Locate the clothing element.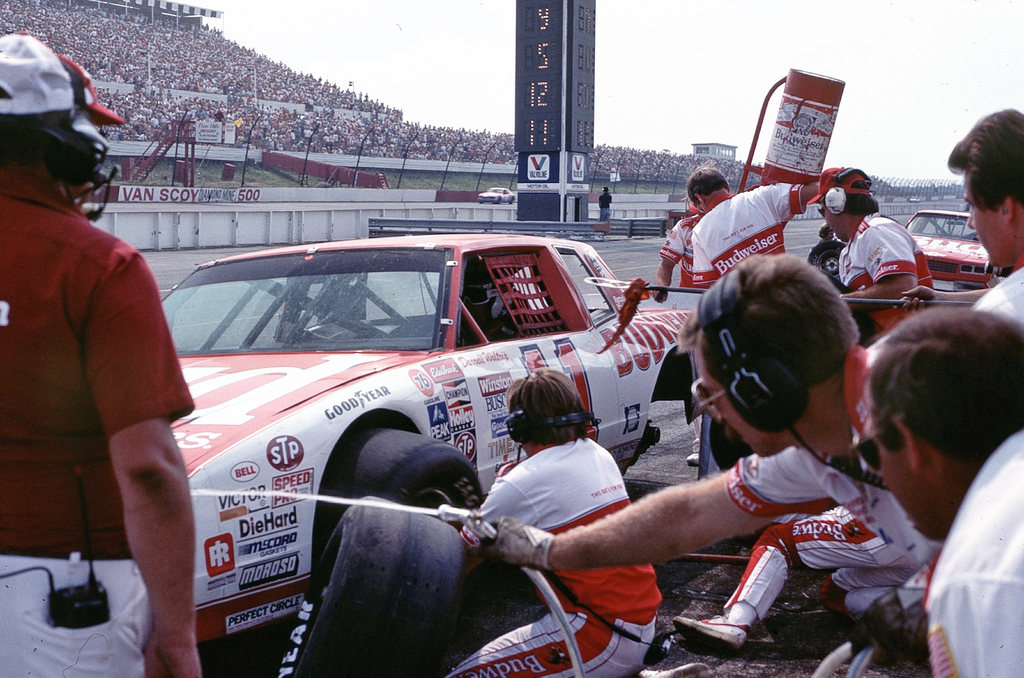
Element bbox: l=713, t=421, r=945, b=653.
